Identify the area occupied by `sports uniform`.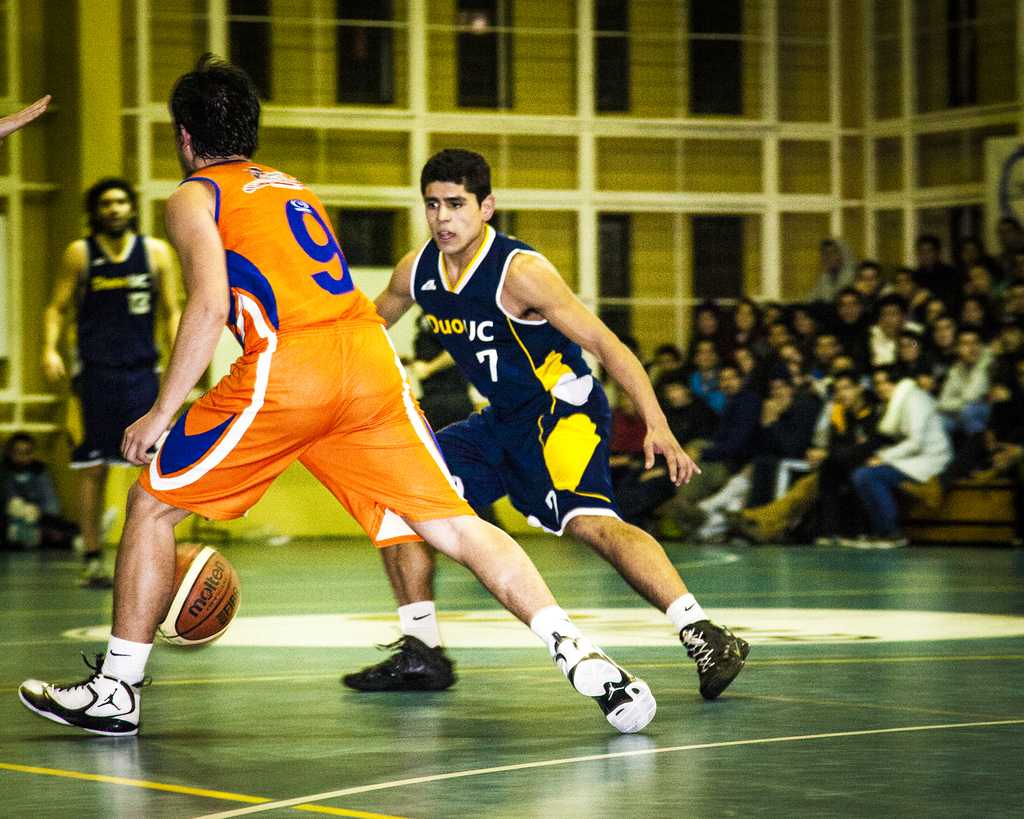
Area: pyautogui.locateOnScreen(136, 135, 477, 545).
